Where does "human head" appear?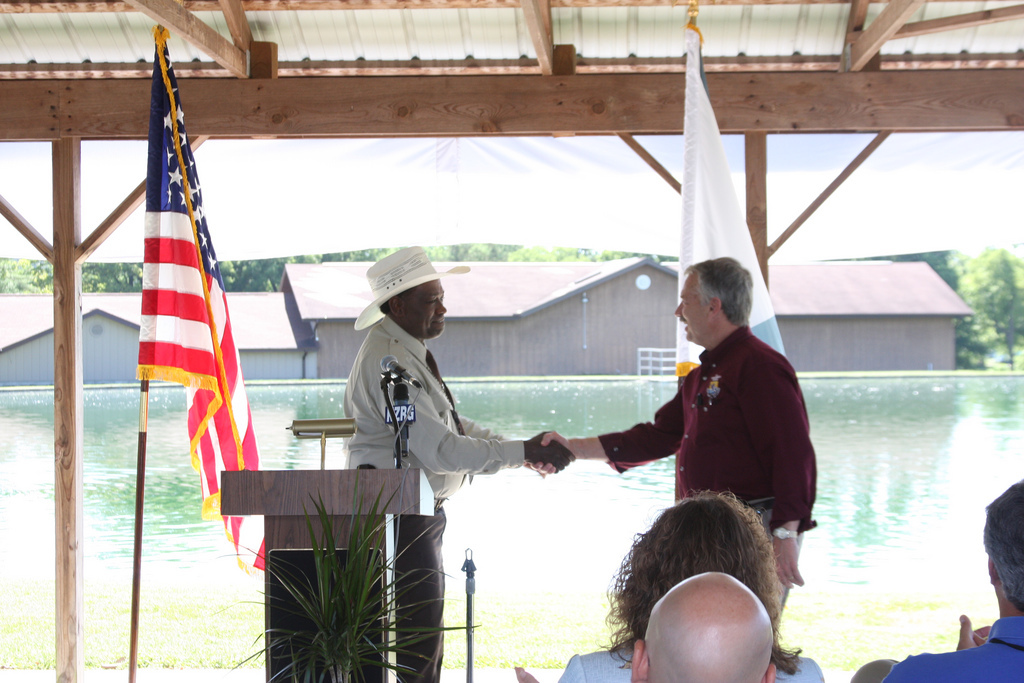
Appears at (628,570,776,682).
